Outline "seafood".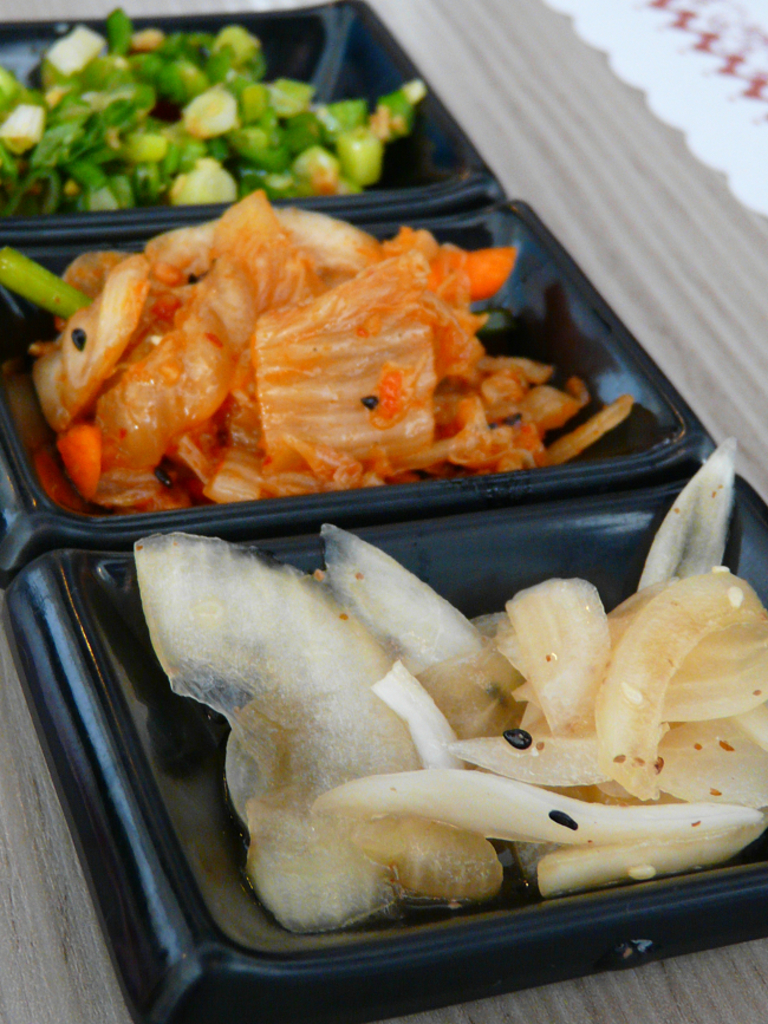
Outline: locate(9, 198, 618, 515).
